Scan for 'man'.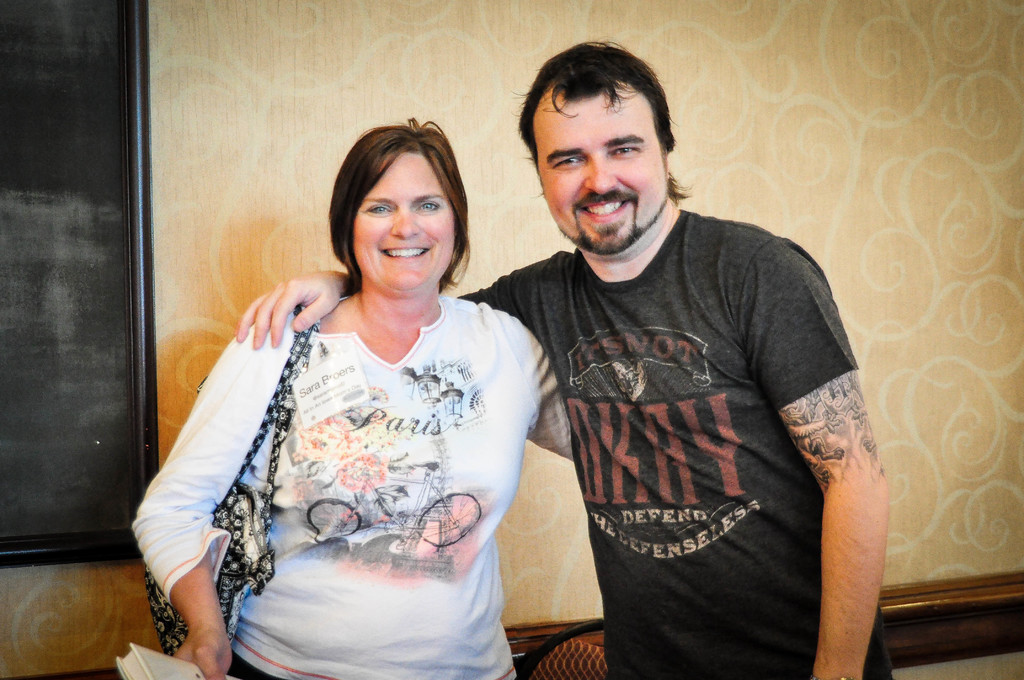
Scan result: 229/49/922/679.
